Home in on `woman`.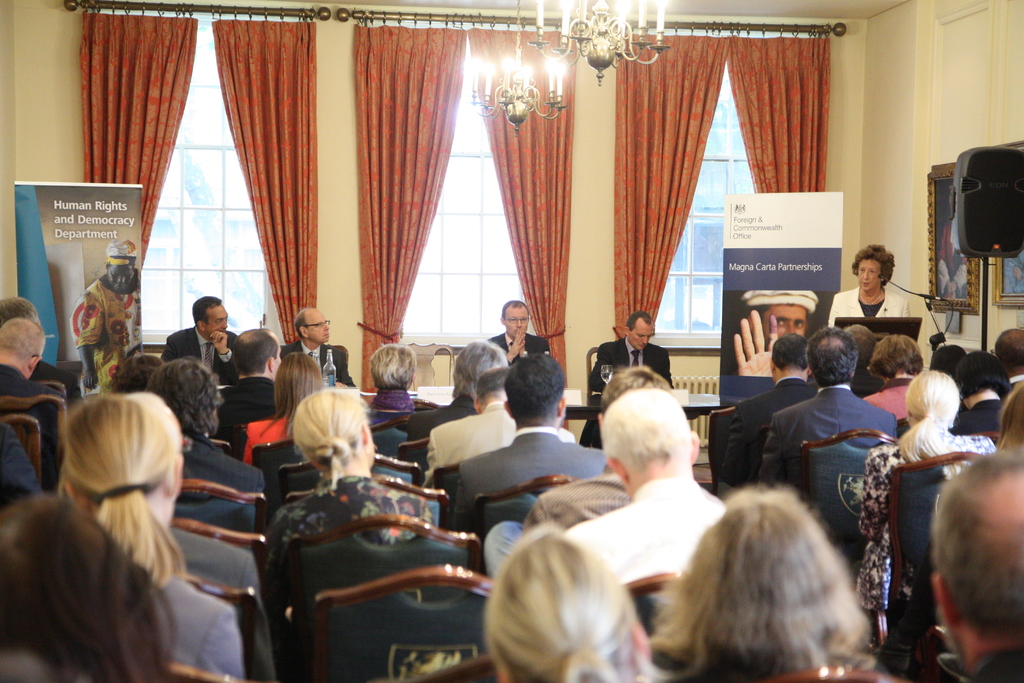
Homed in at [827, 240, 912, 339].
